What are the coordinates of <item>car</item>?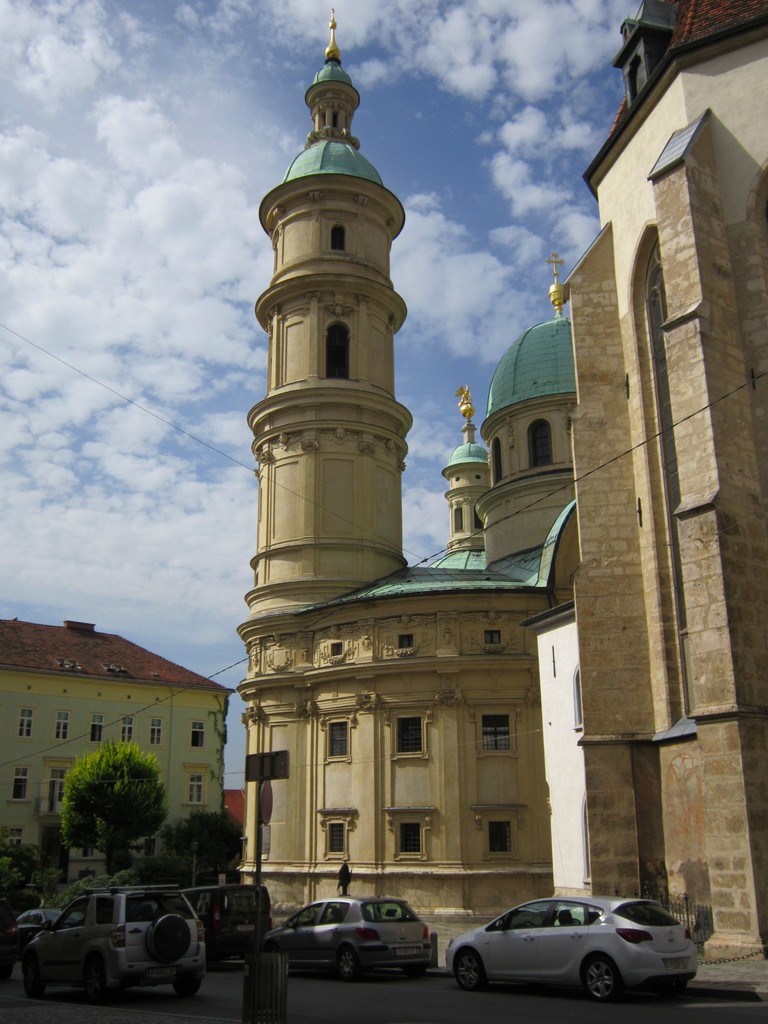
box=[19, 876, 199, 1007].
